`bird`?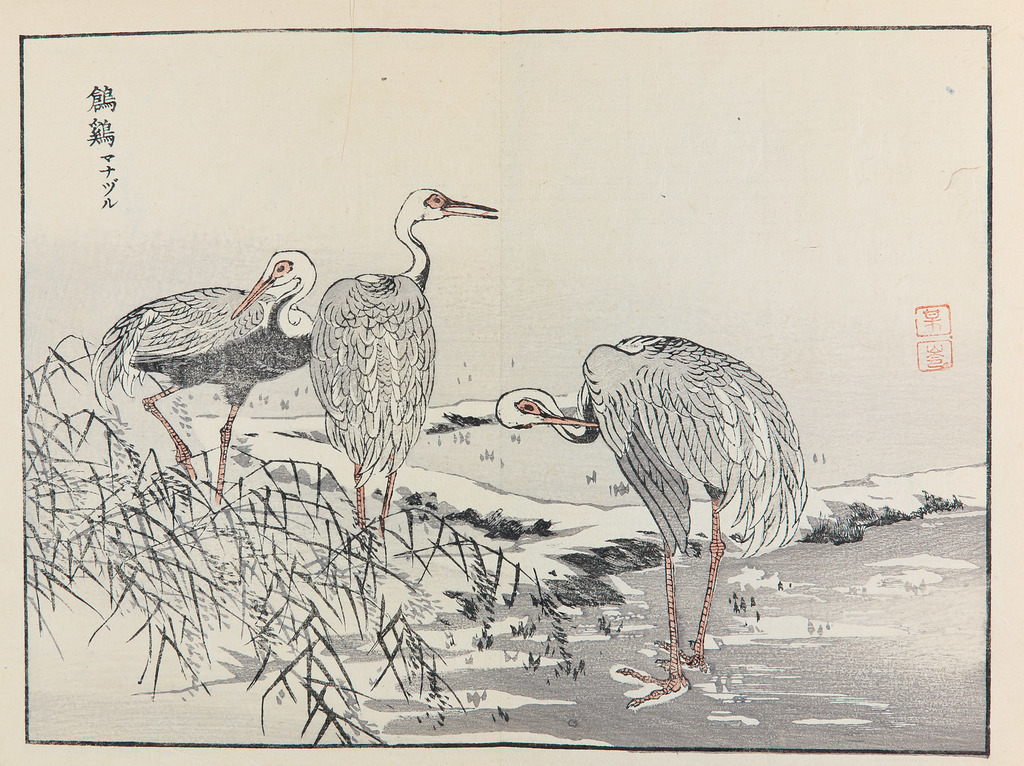
(286, 184, 482, 540)
